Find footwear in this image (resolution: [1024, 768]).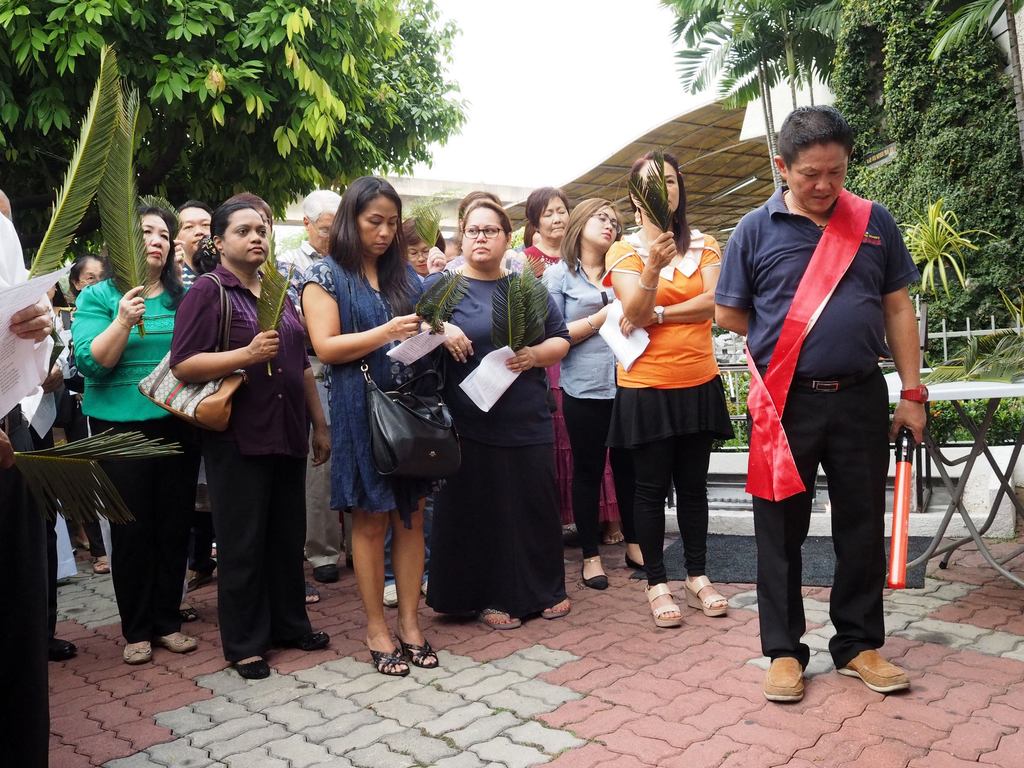
detection(476, 605, 522, 634).
